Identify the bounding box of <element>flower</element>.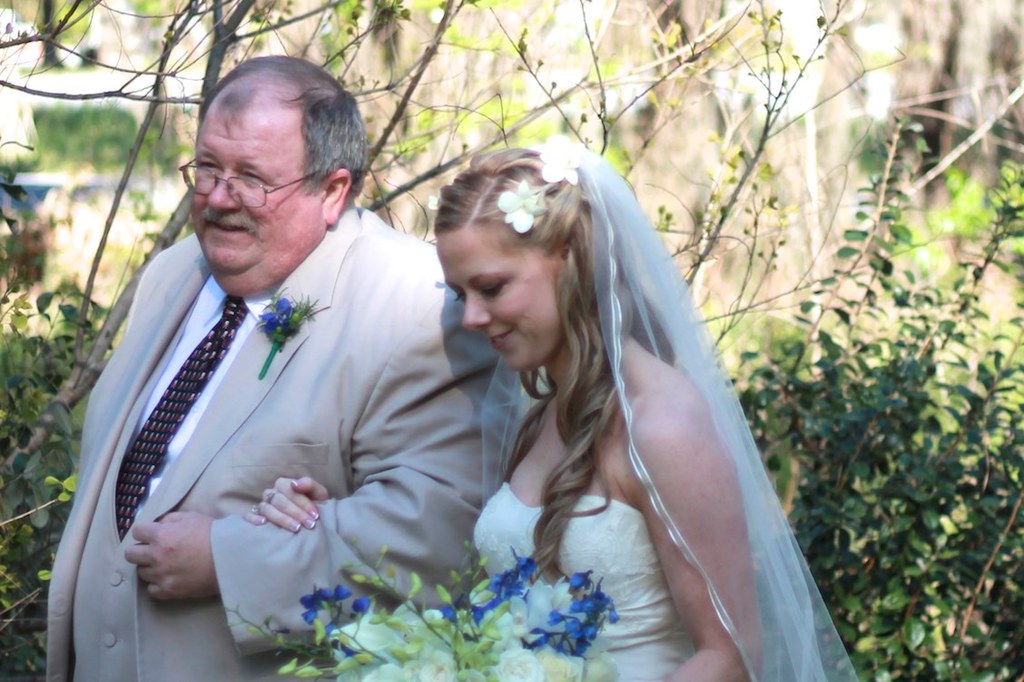
box(538, 128, 587, 185).
